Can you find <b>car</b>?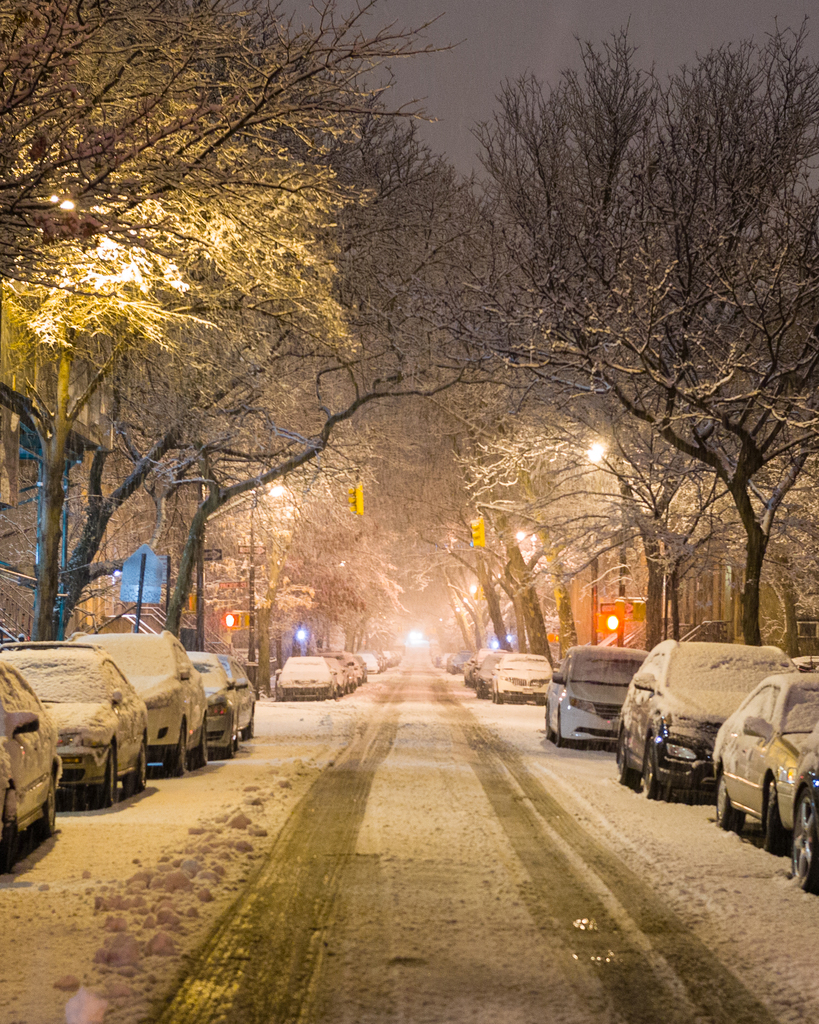
Yes, bounding box: crop(710, 672, 818, 847).
